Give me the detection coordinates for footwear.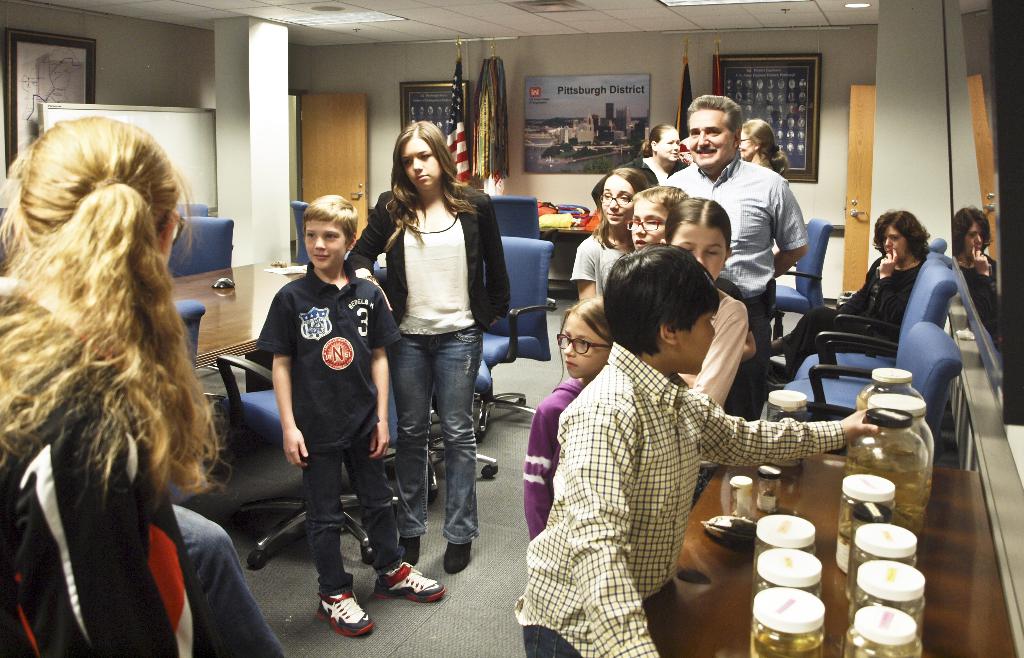
x1=396 y1=529 x2=420 y2=568.
